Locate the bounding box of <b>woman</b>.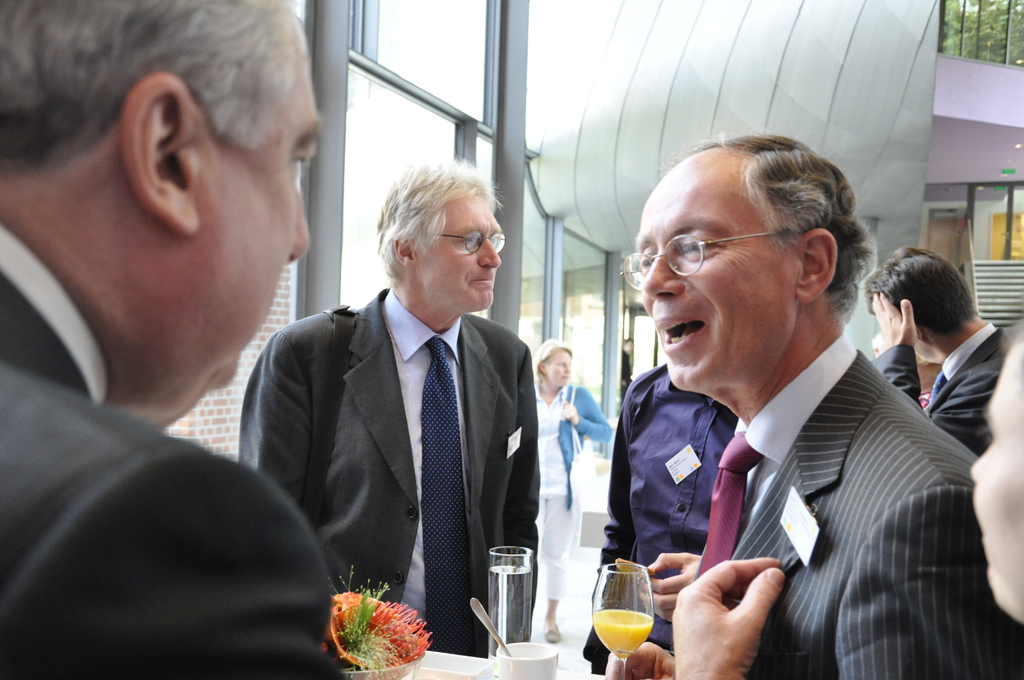
Bounding box: BBox(662, 323, 1023, 679).
